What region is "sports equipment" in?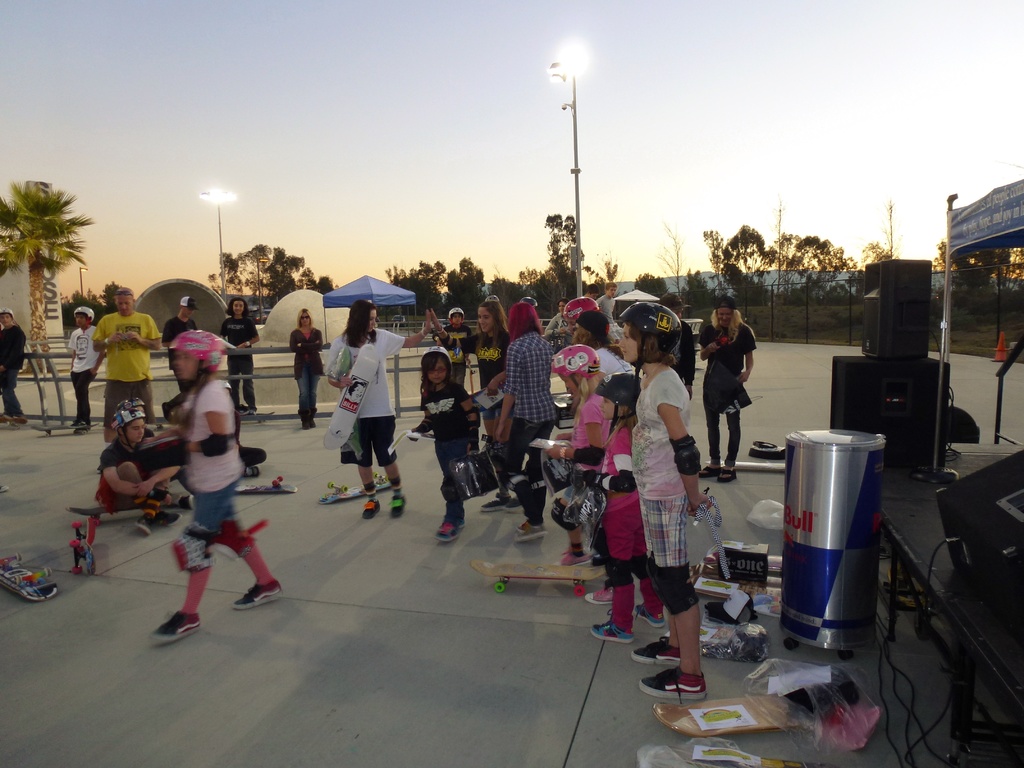
619,299,679,376.
